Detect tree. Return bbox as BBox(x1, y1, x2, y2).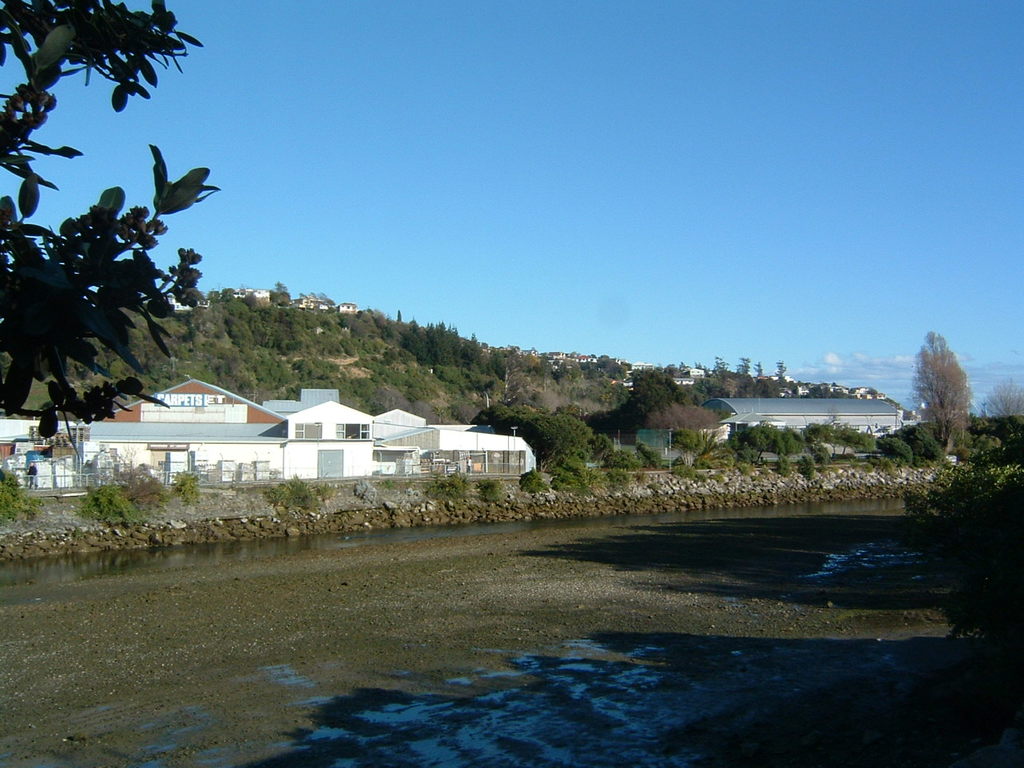
BBox(809, 420, 856, 464).
